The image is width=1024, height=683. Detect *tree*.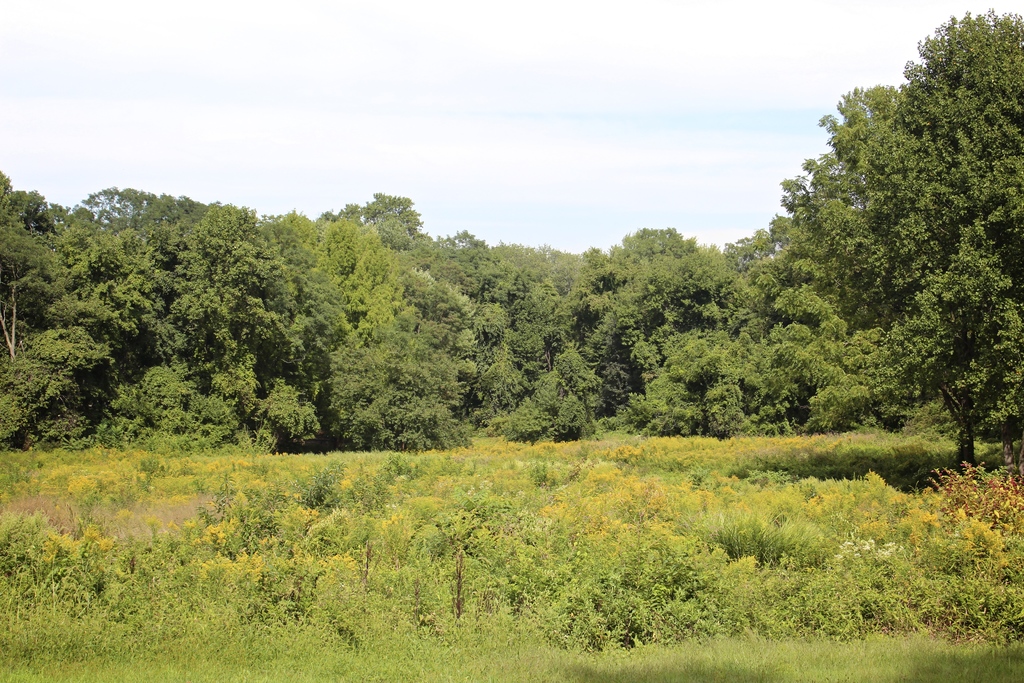
Detection: [89,199,280,456].
